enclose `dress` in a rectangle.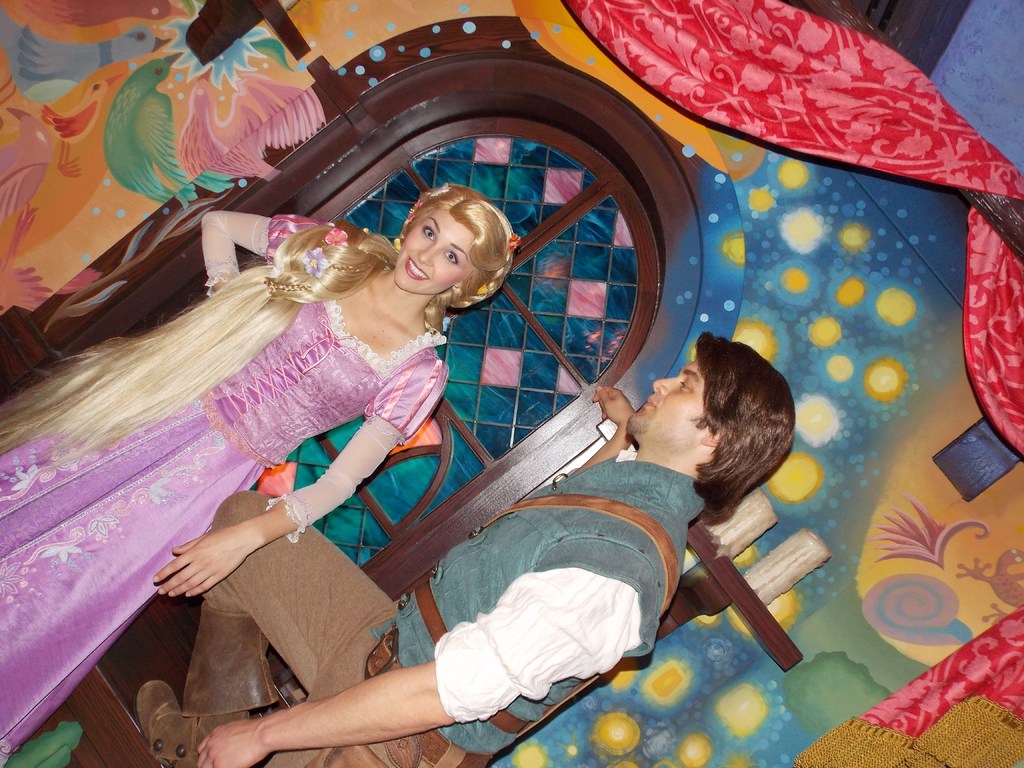
(0, 211, 449, 767).
